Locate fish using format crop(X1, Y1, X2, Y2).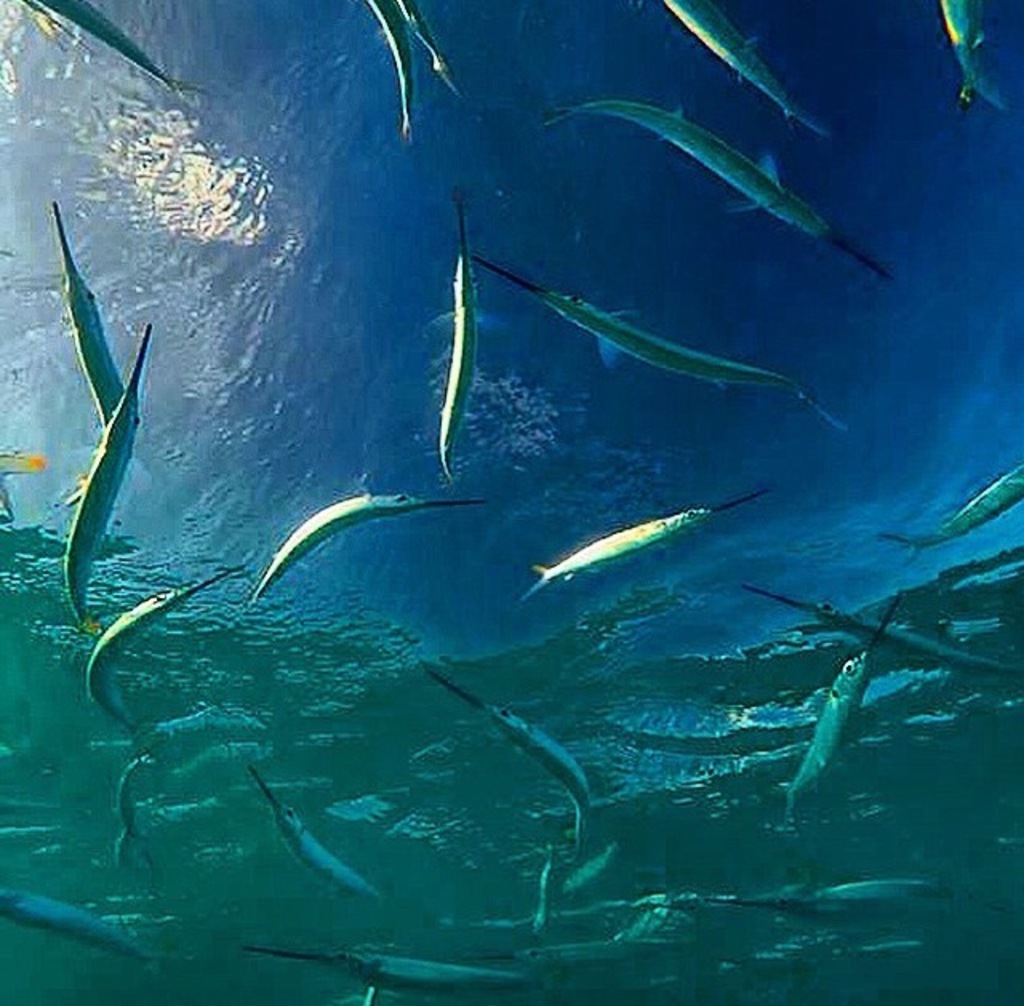
crop(931, 0, 1019, 120).
